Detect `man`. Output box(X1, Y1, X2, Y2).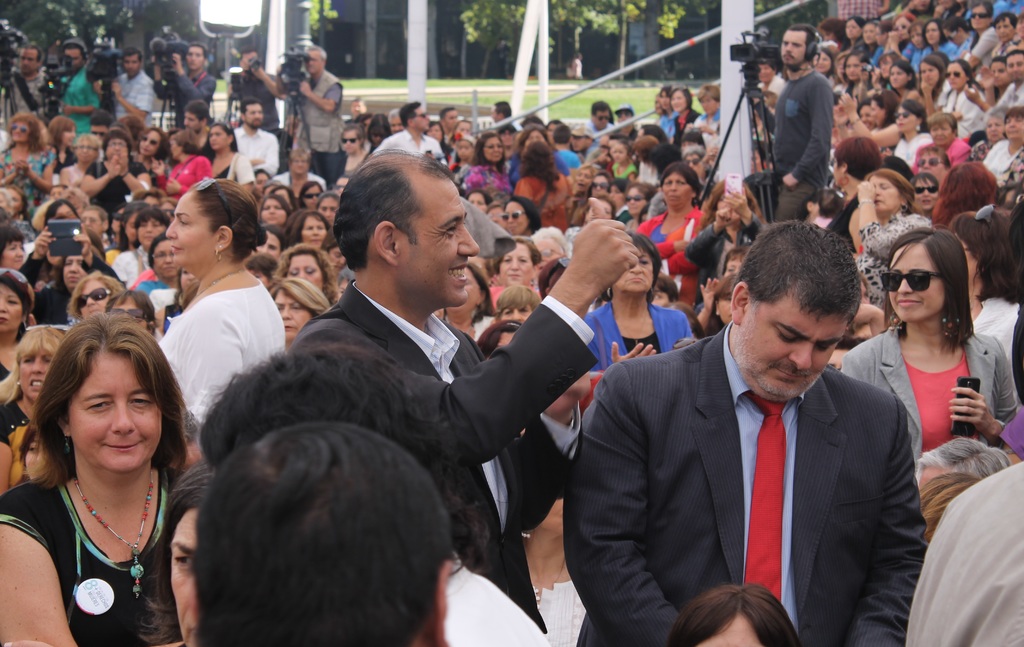
box(565, 48, 581, 79).
